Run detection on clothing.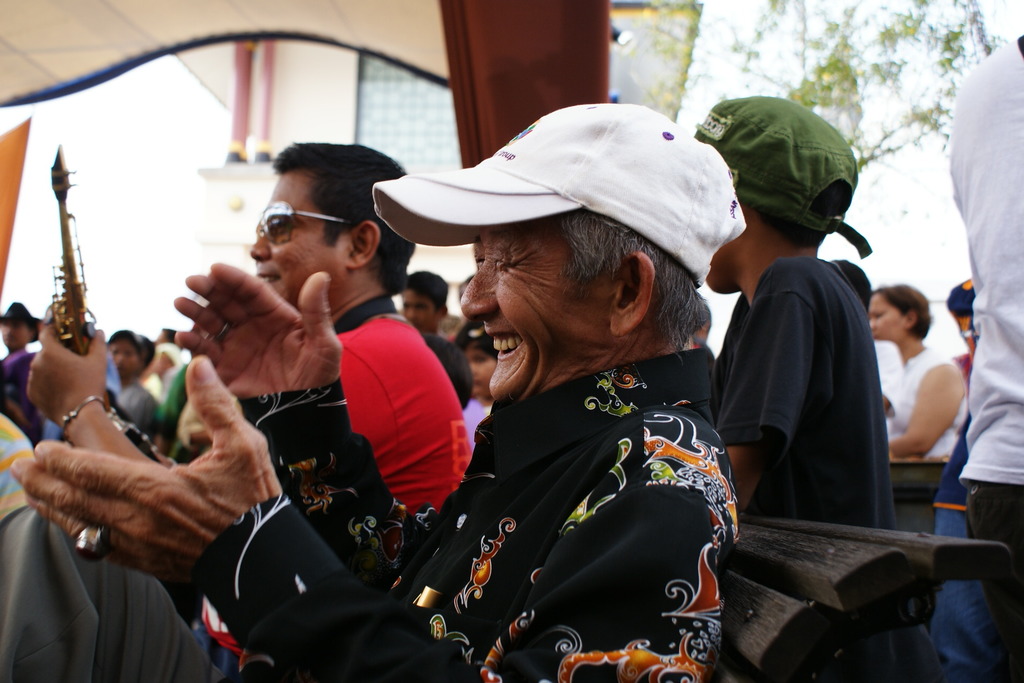
Result: {"x1": 200, "y1": 338, "x2": 743, "y2": 682}.
